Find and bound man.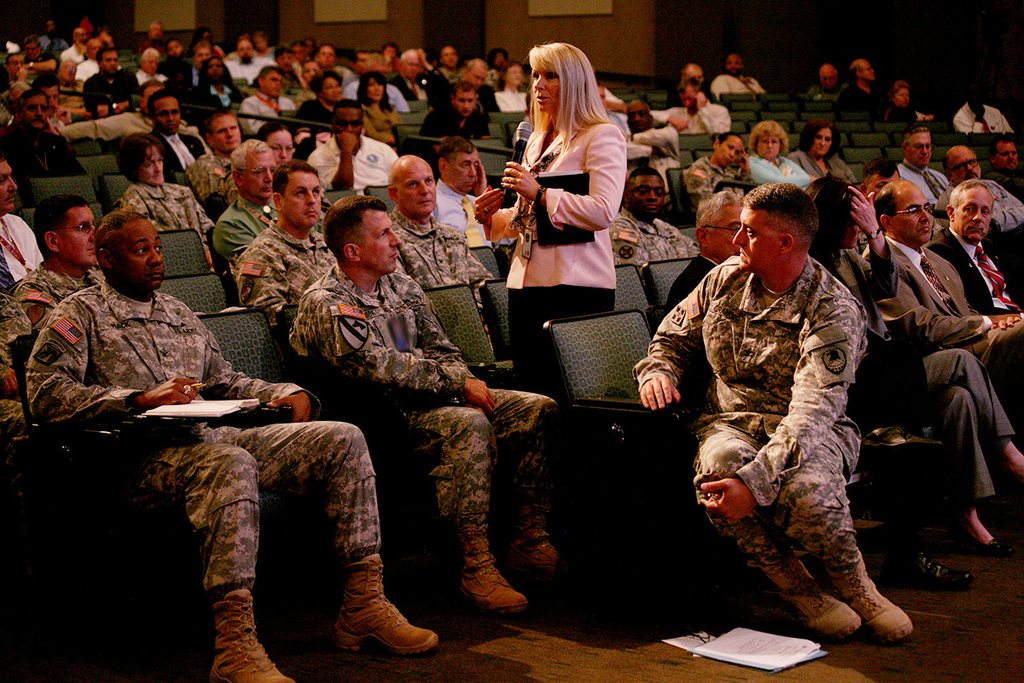
Bound: region(431, 59, 505, 119).
